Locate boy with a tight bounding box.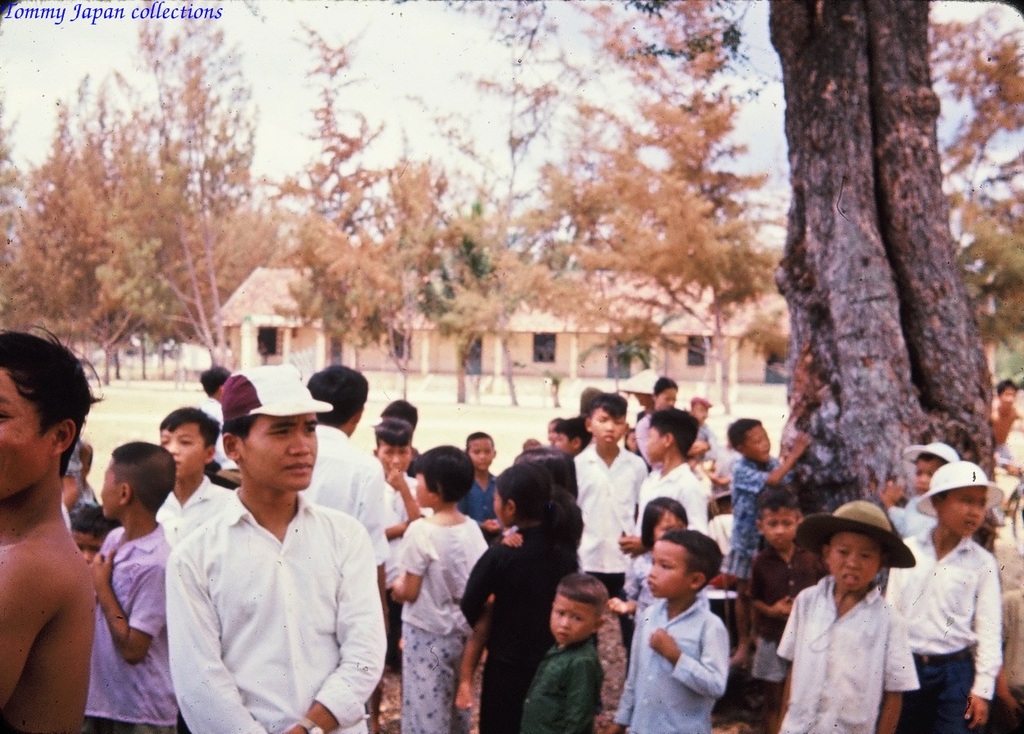
(872,463,1004,733).
